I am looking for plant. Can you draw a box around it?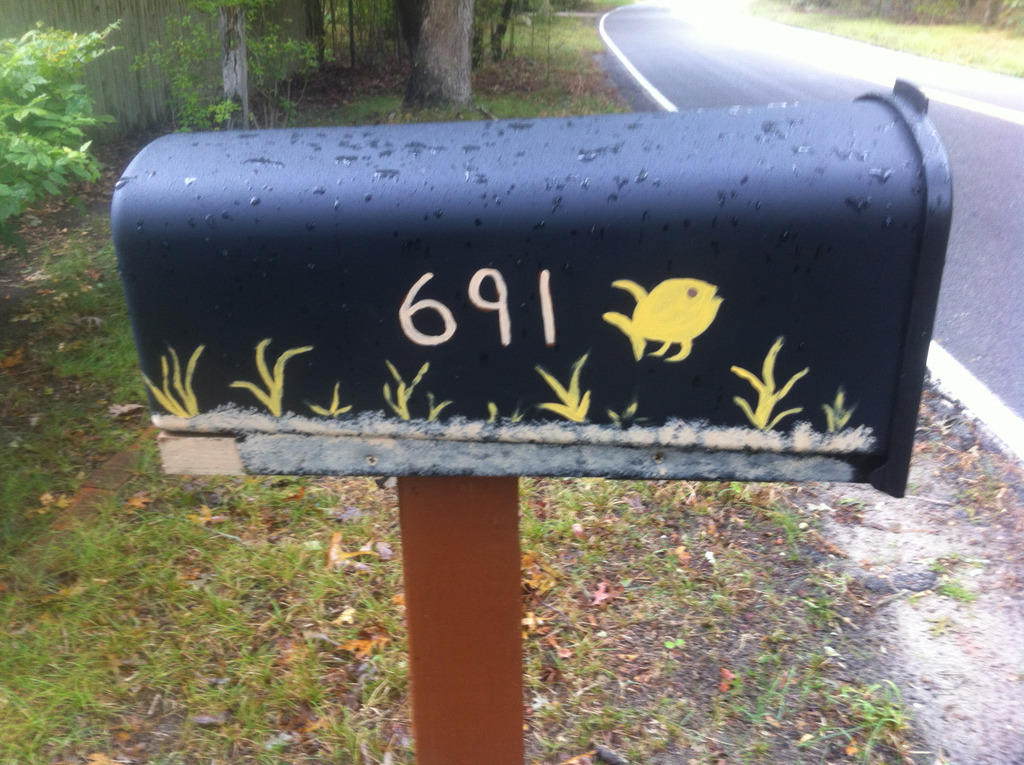
Sure, the bounding box is left=382, top=361, right=428, bottom=419.
